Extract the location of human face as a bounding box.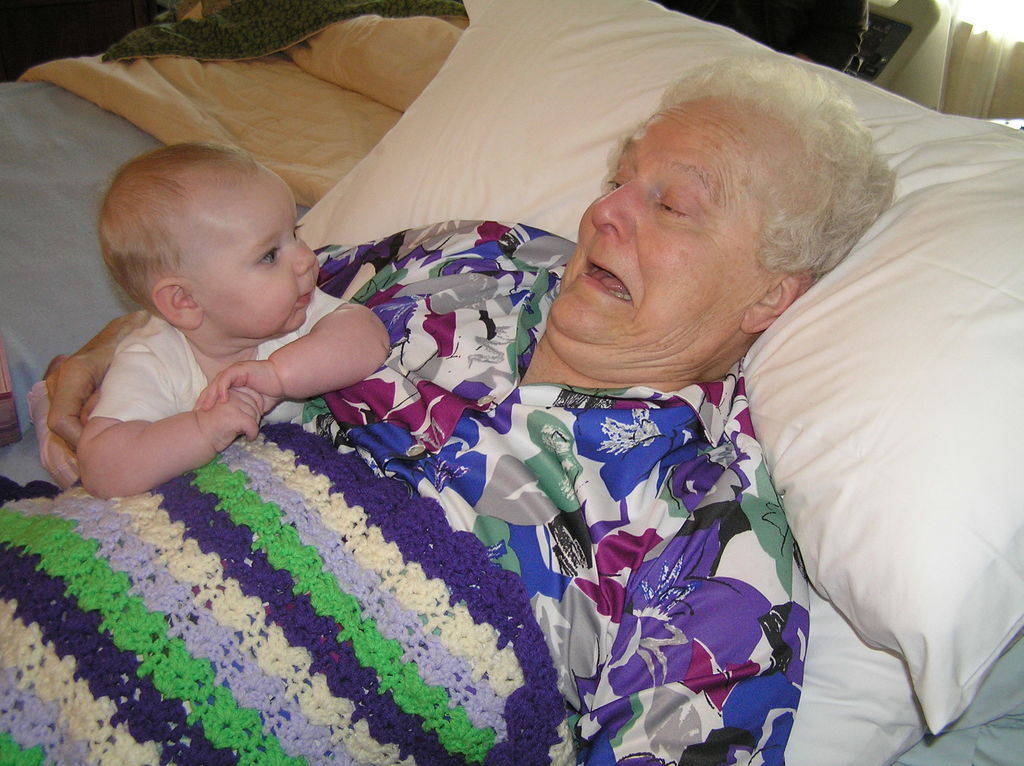
select_region(196, 173, 317, 334).
